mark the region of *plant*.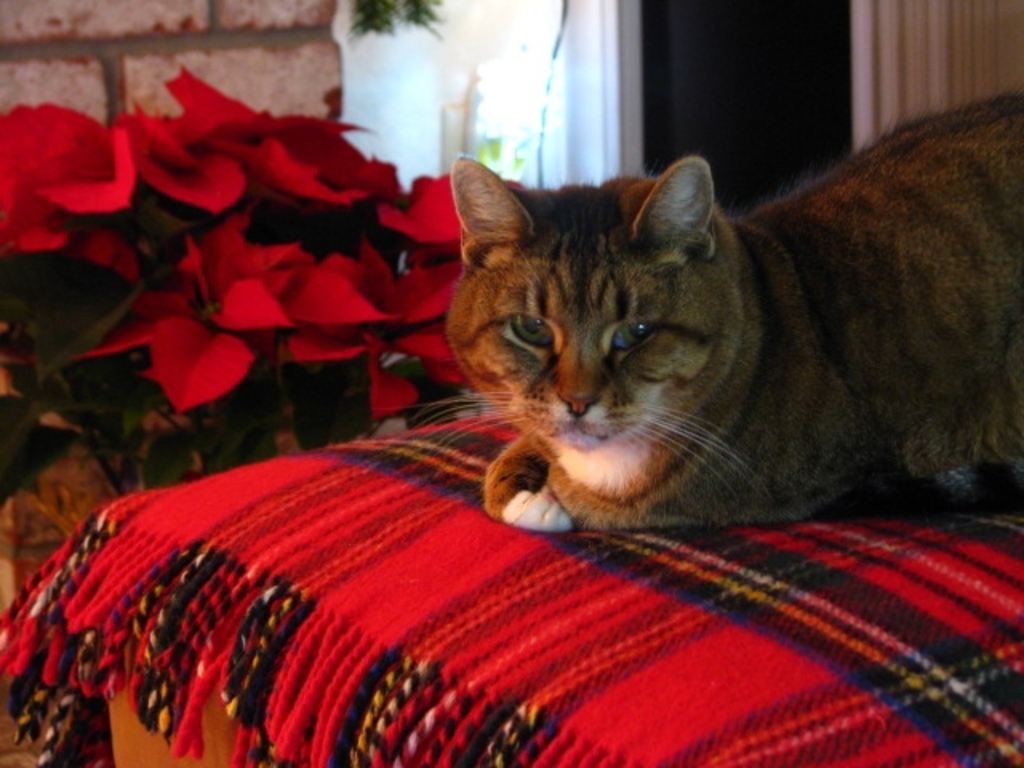
Region: {"x1": 355, "y1": 0, "x2": 442, "y2": 37}.
